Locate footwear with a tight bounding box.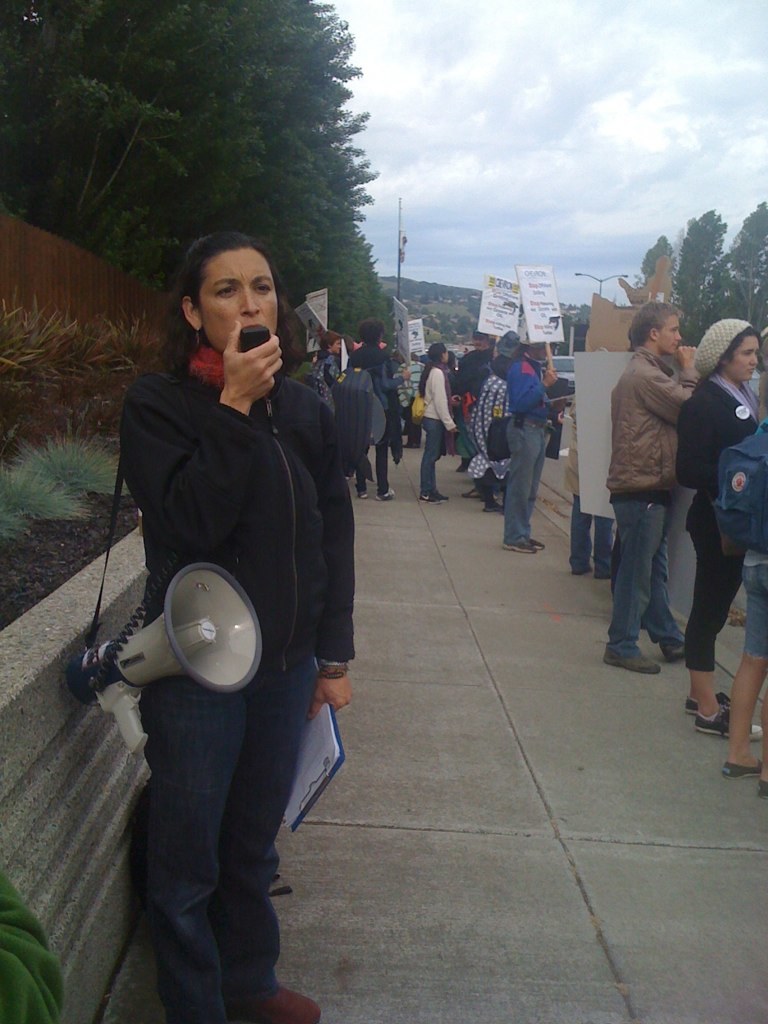
(479,497,506,511).
